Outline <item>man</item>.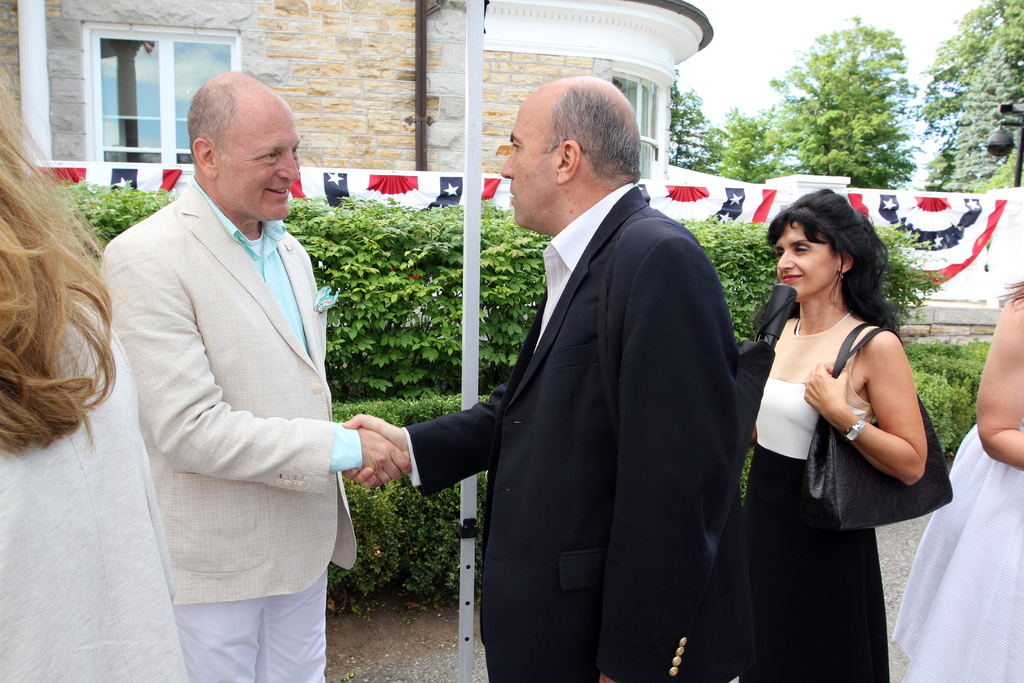
Outline: BBox(95, 67, 408, 682).
